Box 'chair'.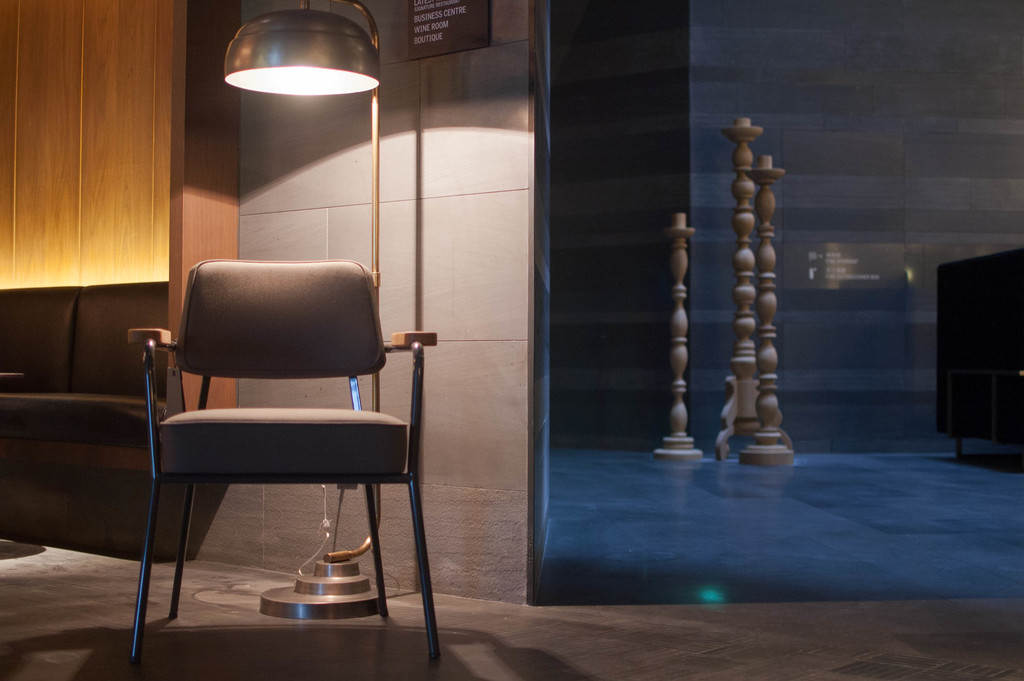
select_region(134, 217, 419, 680).
